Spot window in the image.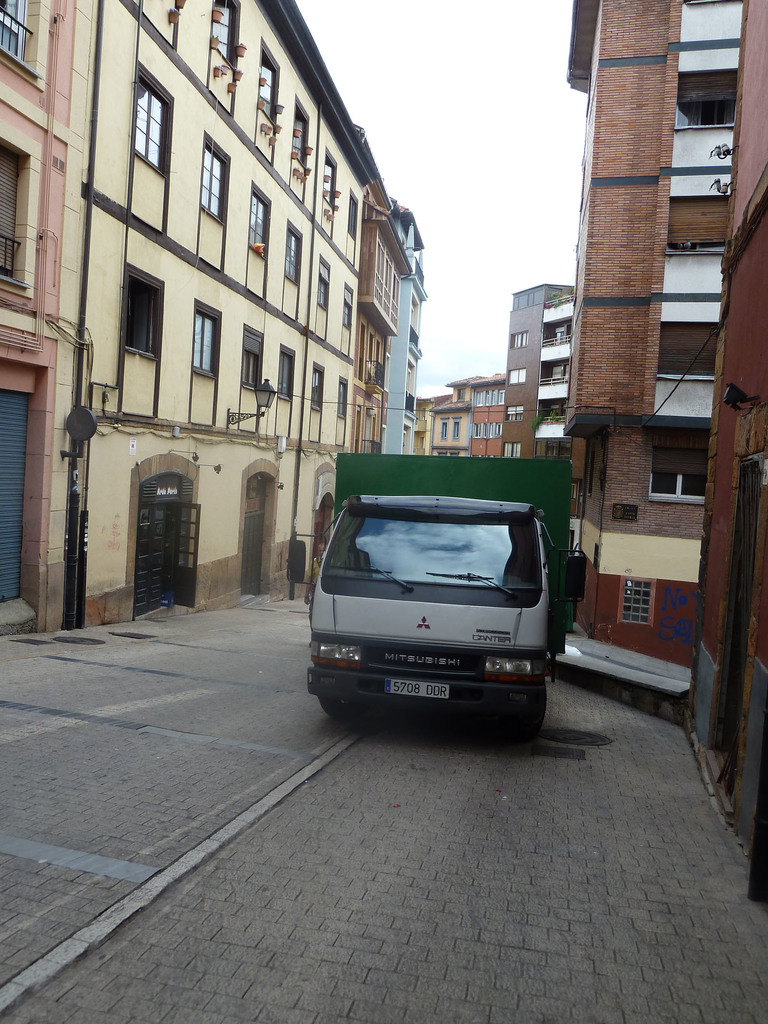
window found at [128, 63, 173, 165].
